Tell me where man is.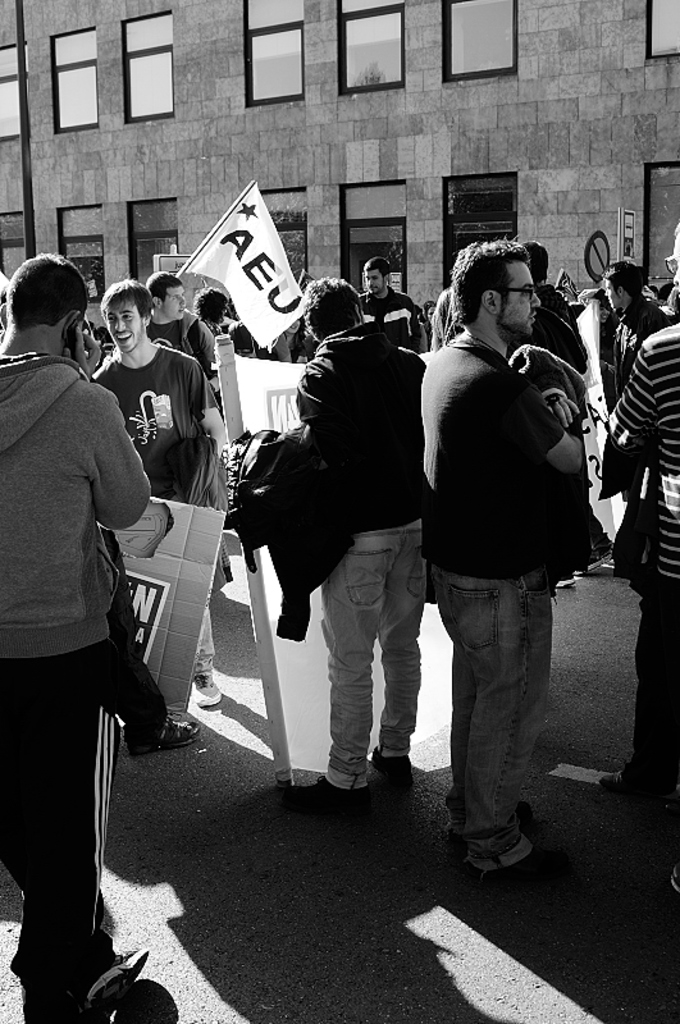
man is at pyautogui.locateOnScreen(268, 275, 424, 797).
